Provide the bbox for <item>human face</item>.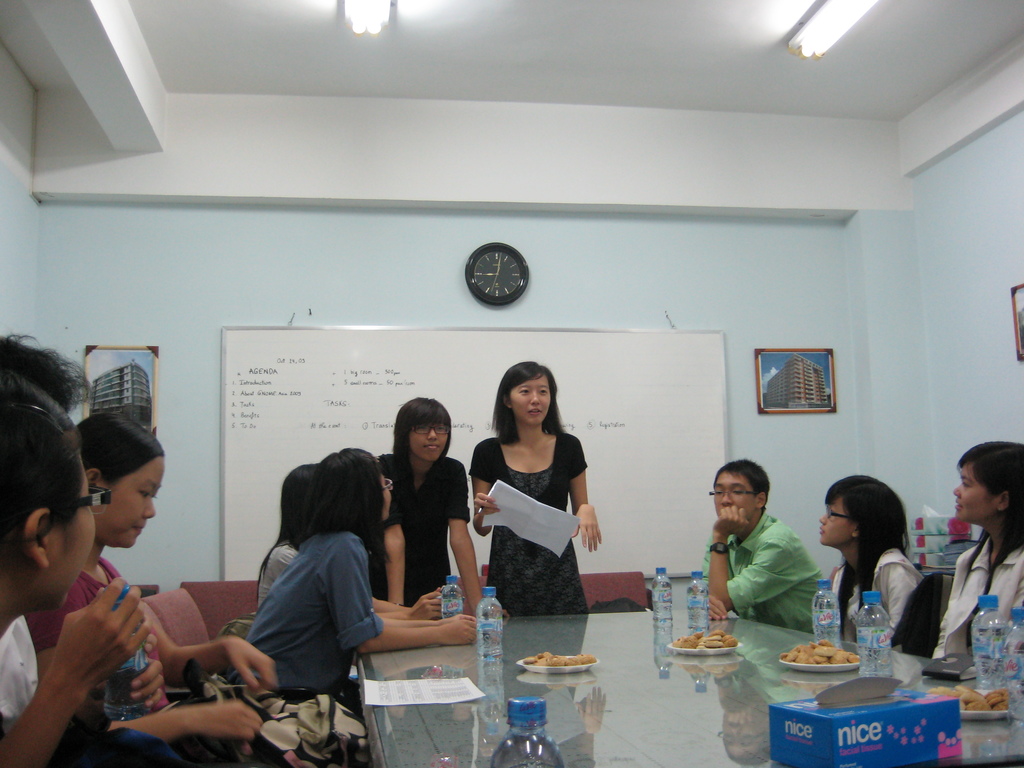
[x1=413, y1=424, x2=450, y2=461].
